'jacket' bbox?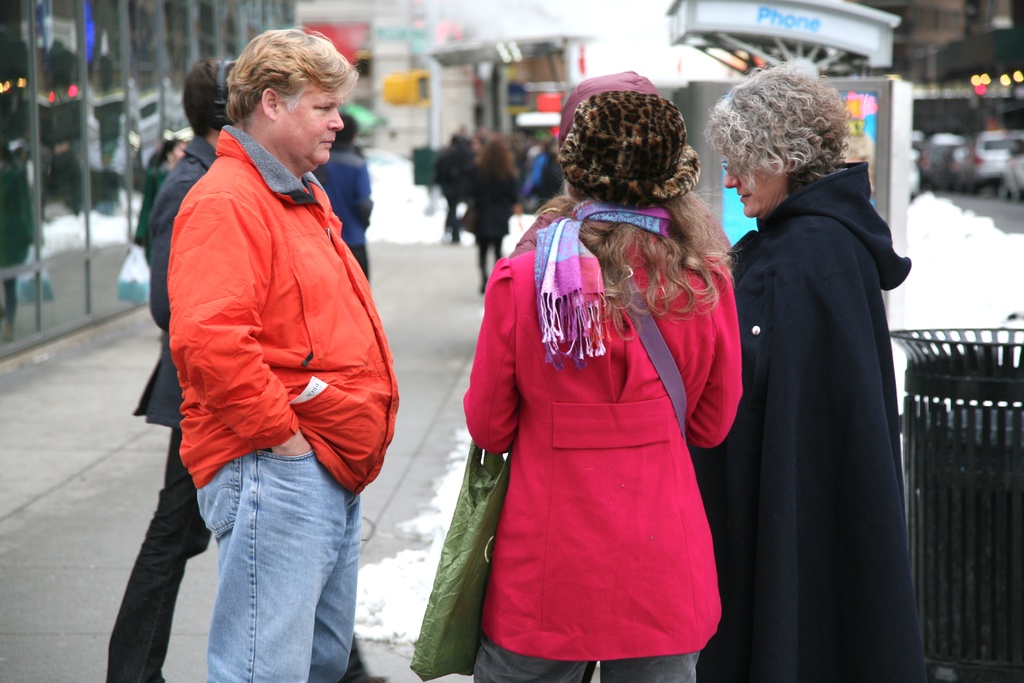
left=131, top=139, right=217, bottom=431
